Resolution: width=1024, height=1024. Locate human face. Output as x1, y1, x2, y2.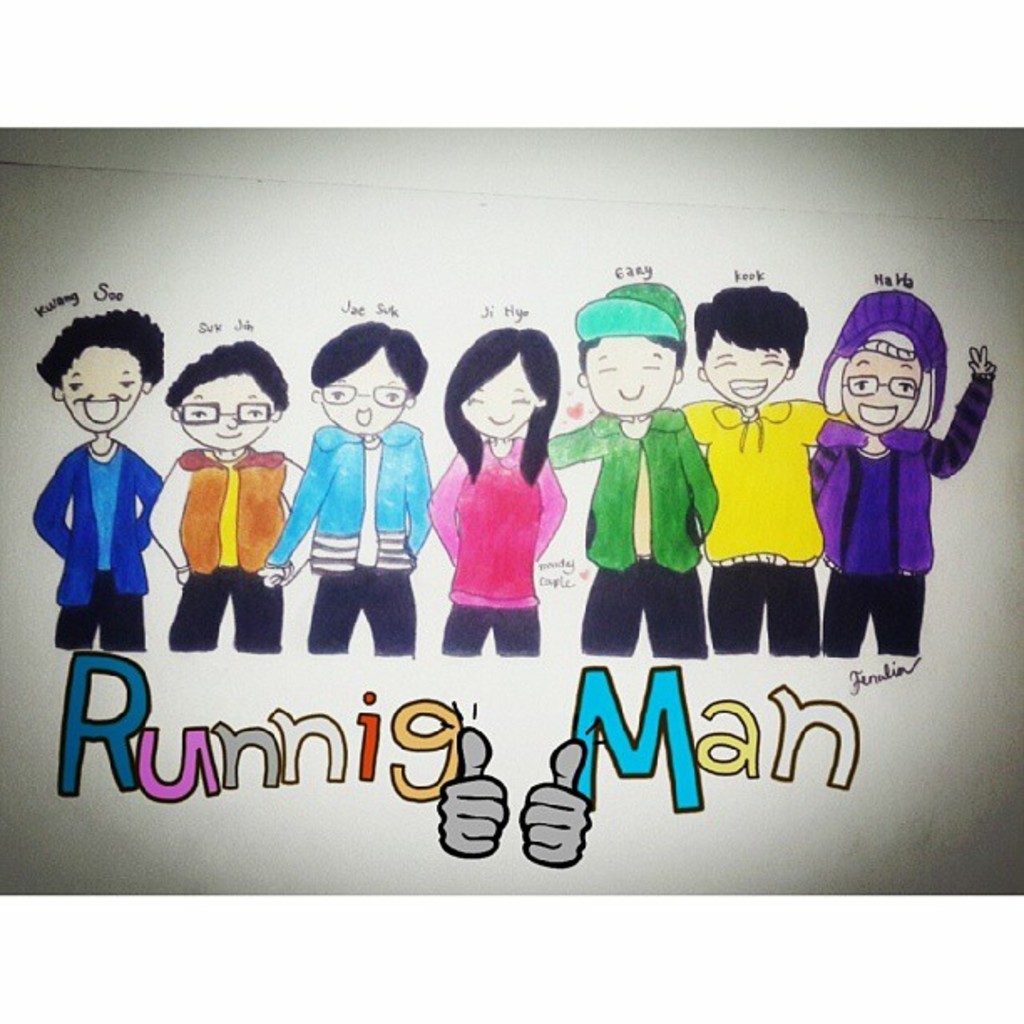
181, 376, 274, 452.
